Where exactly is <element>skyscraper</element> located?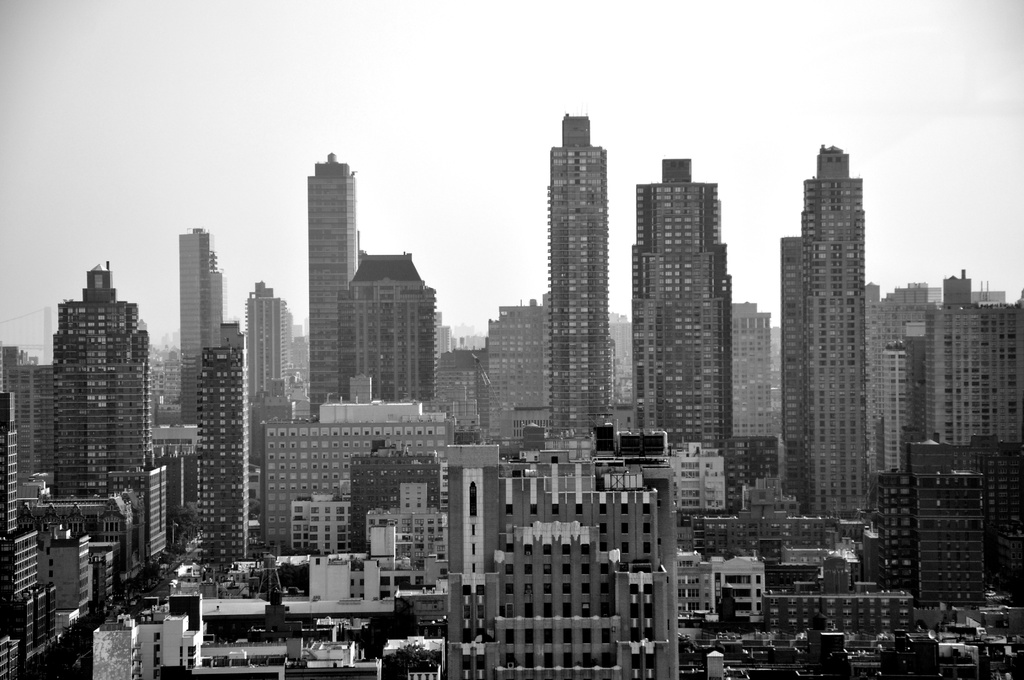
Its bounding box is bbox=[183, 229, 241, 418].
